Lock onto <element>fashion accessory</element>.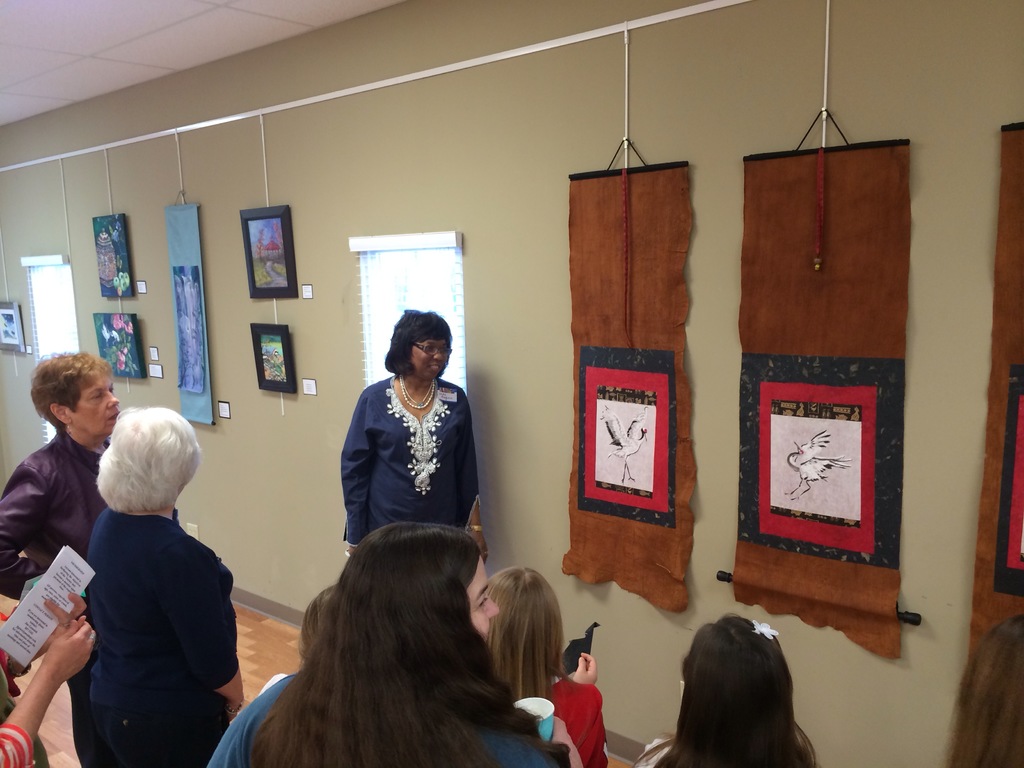
Locked: box=[408, 338, 453, 355].
